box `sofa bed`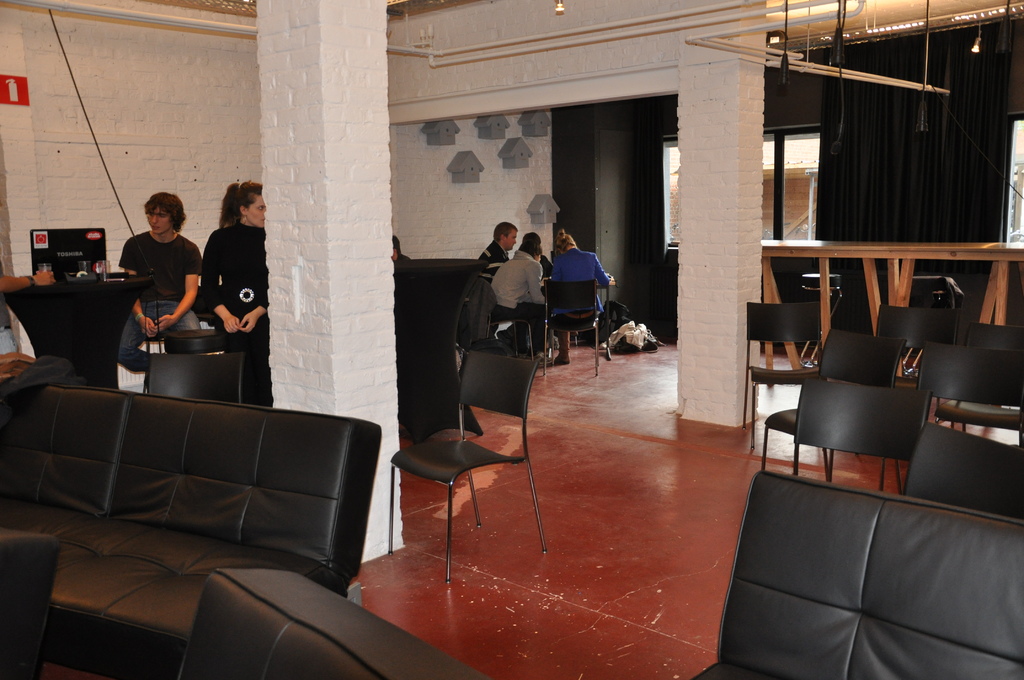
Rect(690, 471, 1023, 679)
